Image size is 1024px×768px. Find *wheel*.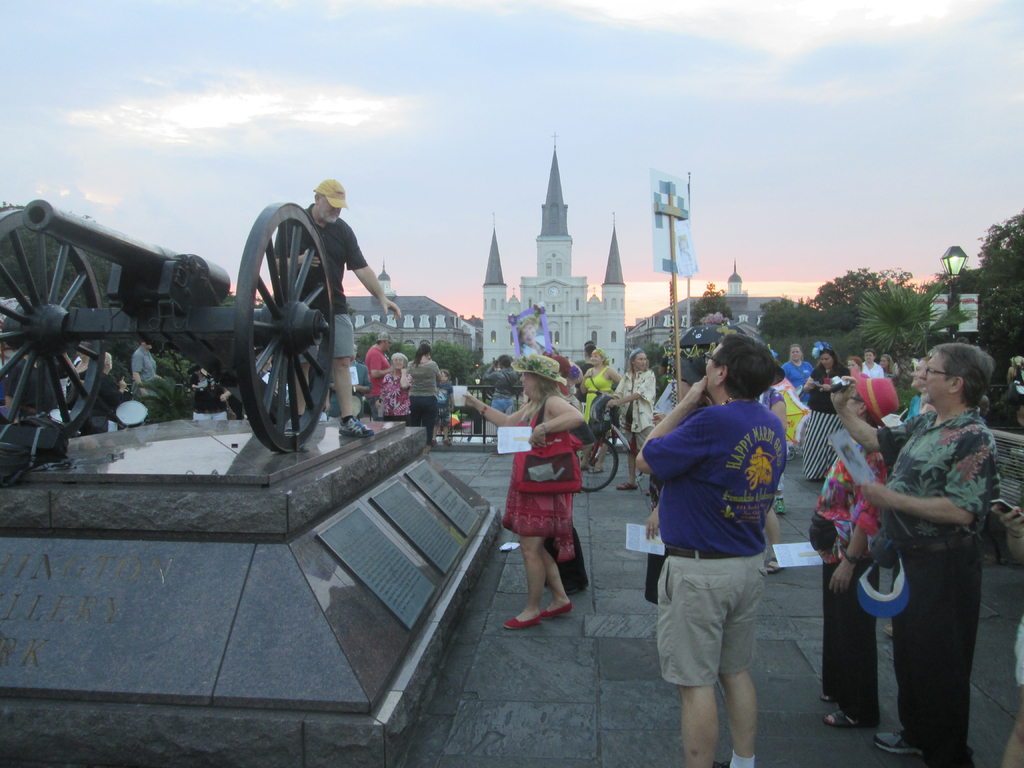
crop(787, 447, 797, 462).
